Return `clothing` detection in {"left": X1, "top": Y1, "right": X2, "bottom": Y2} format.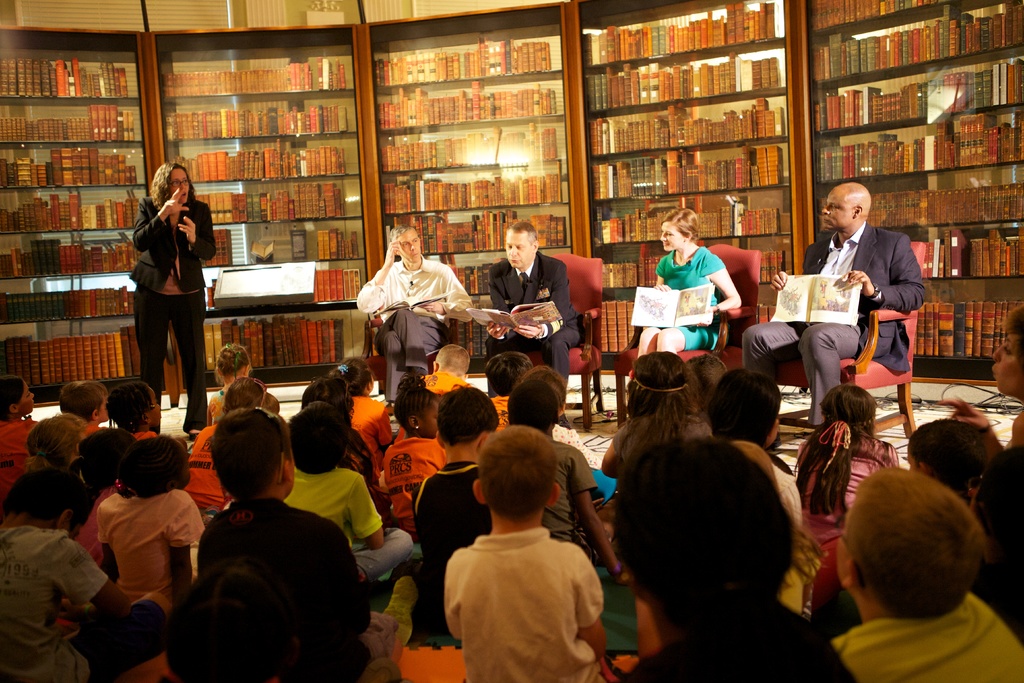
{"left": 4, "top": 522, "right": 175, "bottom": 682}.
